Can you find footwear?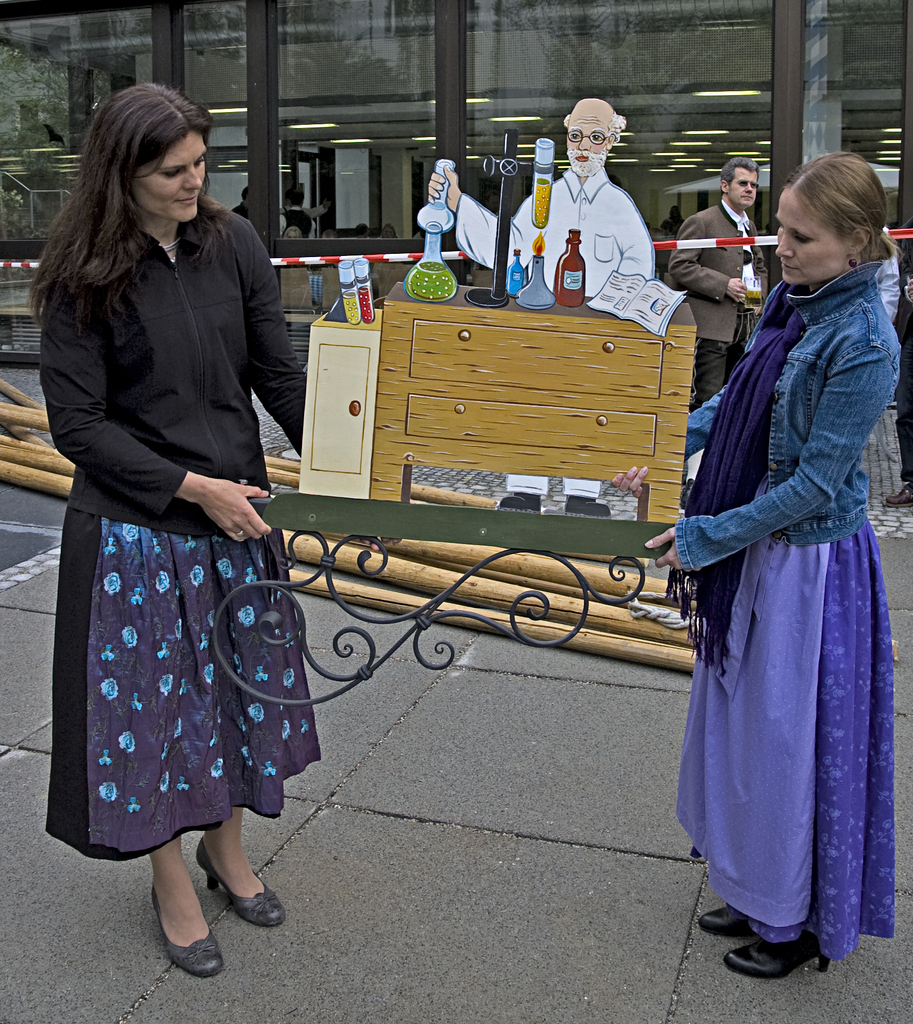
Yes, bounding box: 723, 926, 830, 982.
